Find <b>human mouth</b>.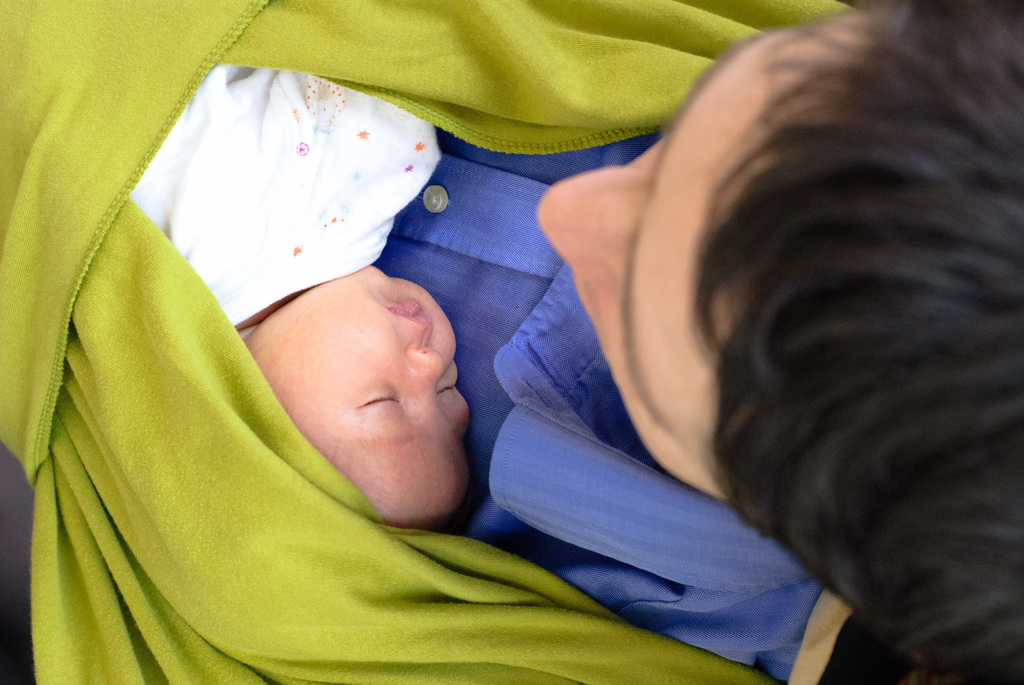
locate(385, 297, 426, 323).
